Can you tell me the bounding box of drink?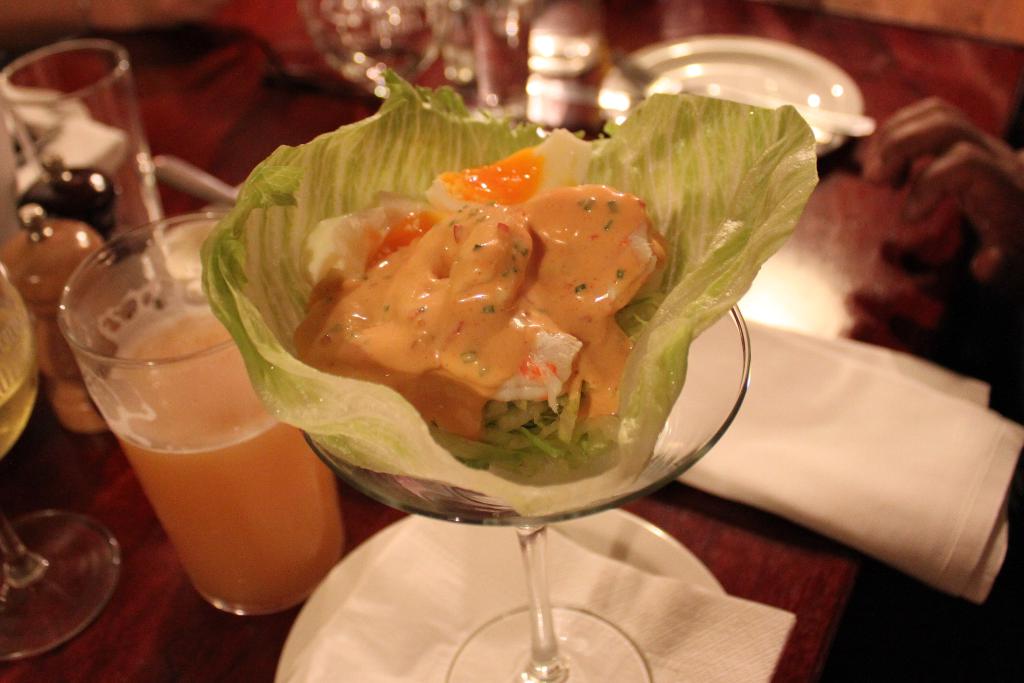
{"x1": 0, "y1": 214, "x2": 114, "y2": 435}.
